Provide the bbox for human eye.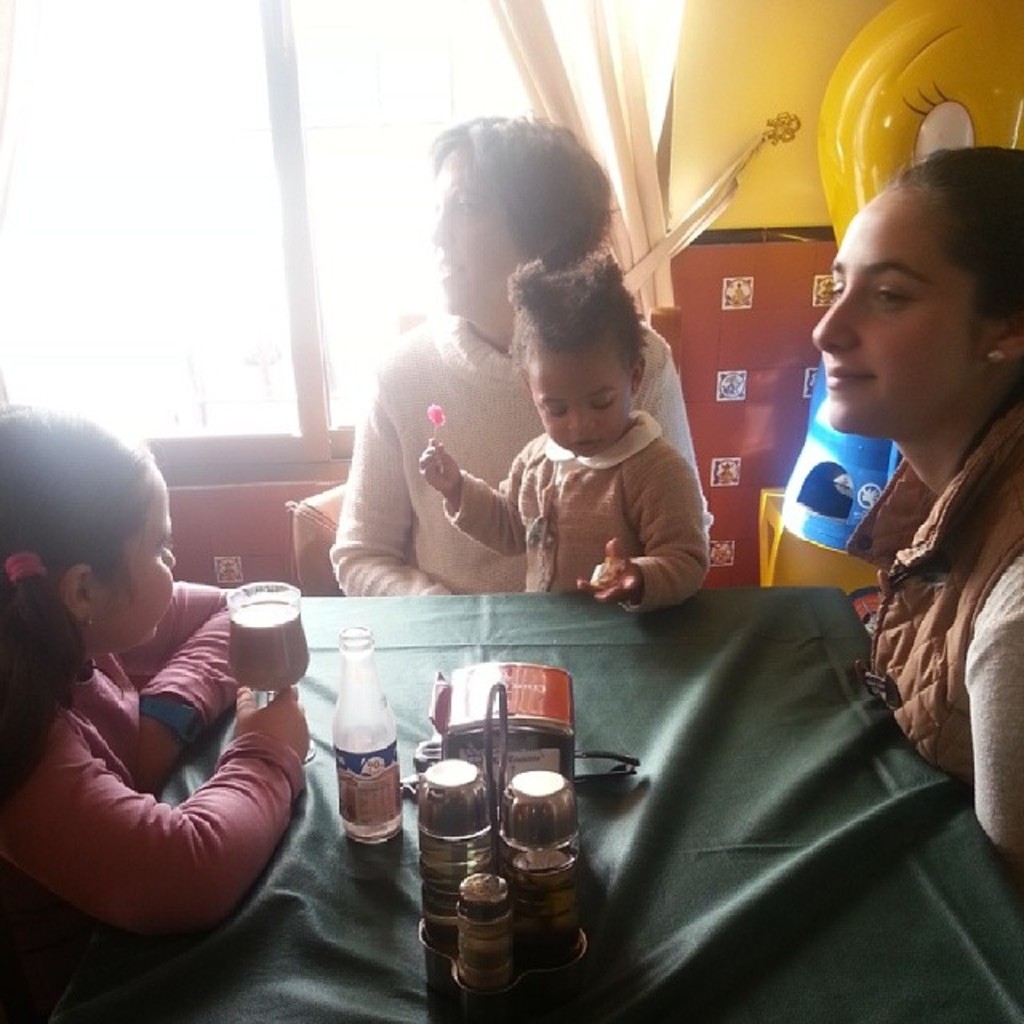
BBox(154, 544, 171, 565).
